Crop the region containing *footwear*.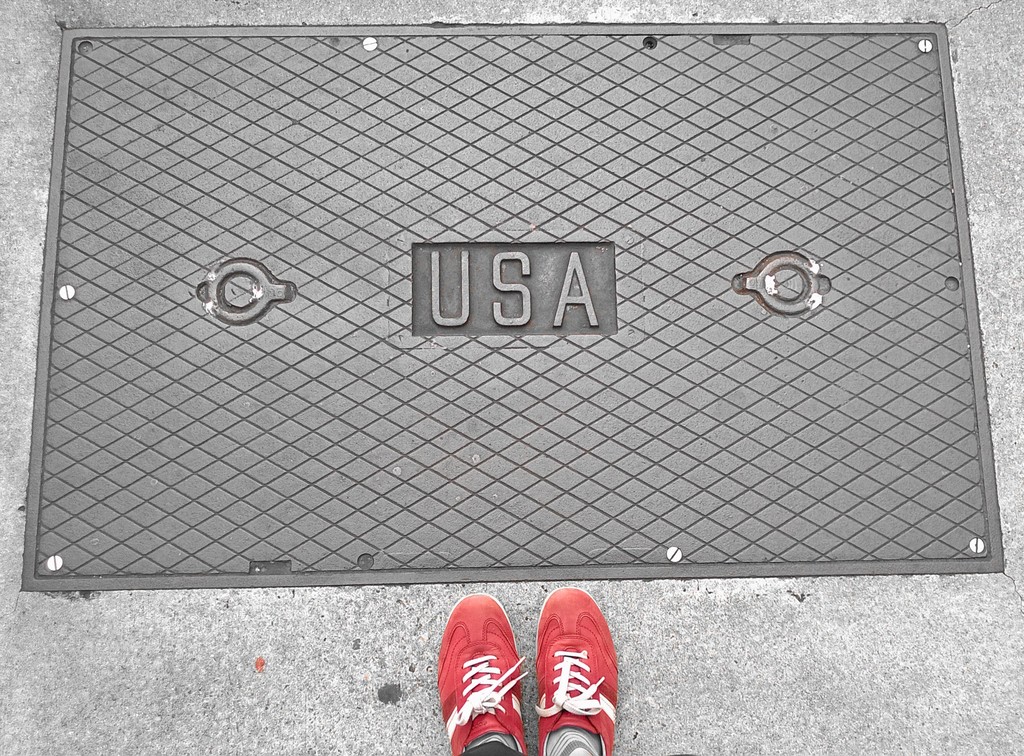
Crop region: [431, 597, 520, 755].
